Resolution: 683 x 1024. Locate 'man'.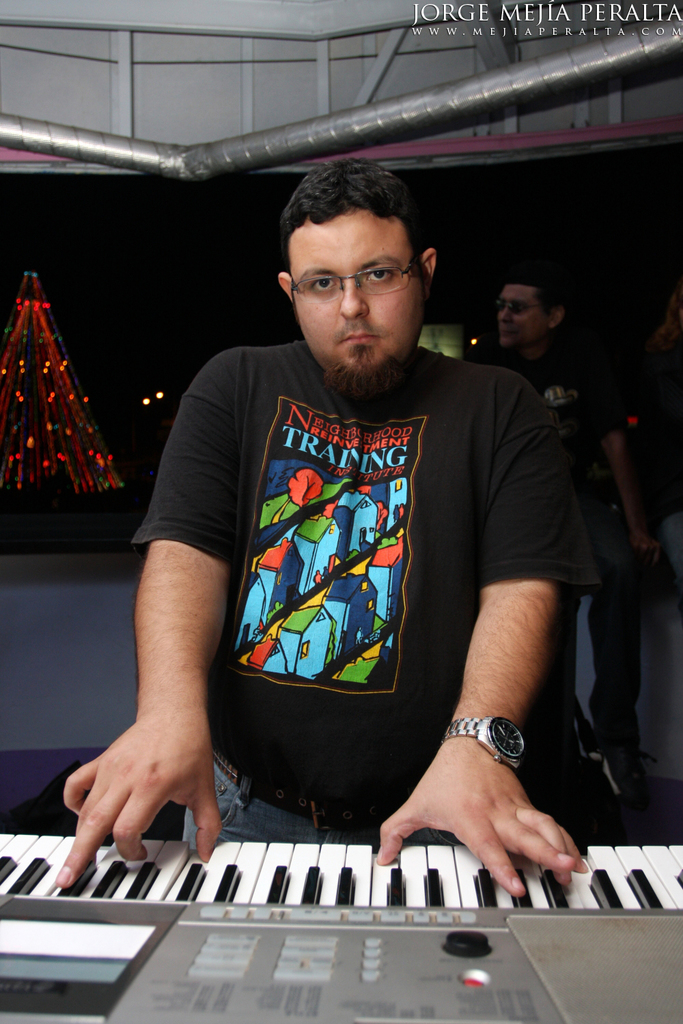
Rect(481, 263, 632, 802).
